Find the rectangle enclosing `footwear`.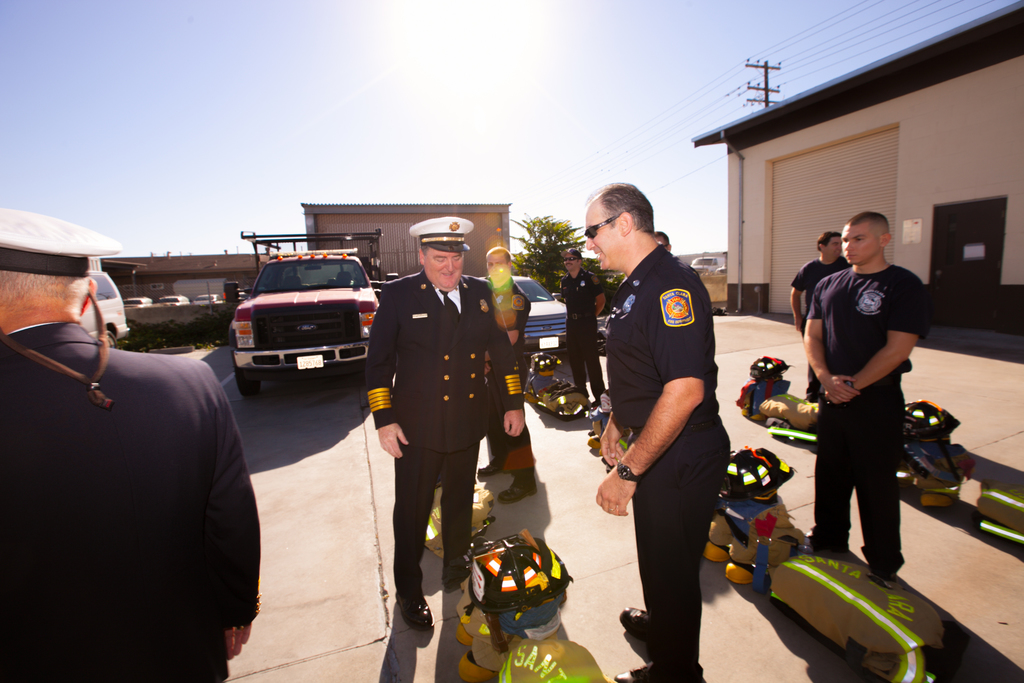
{"left": 448, "top": 568, "right": 481, "bottom": 587}.
